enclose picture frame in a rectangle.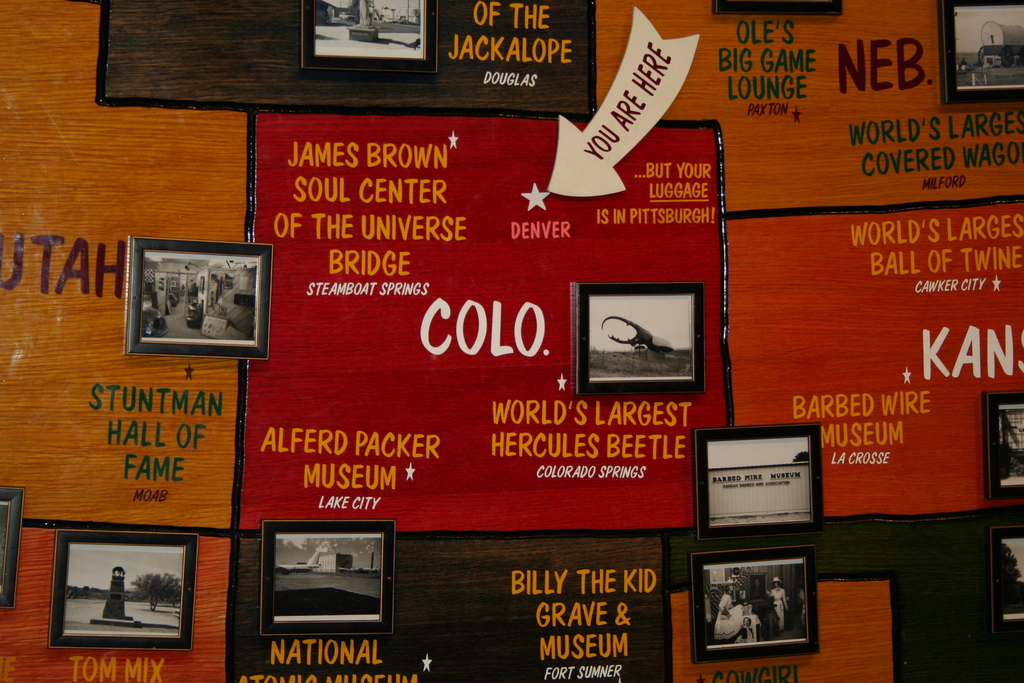
690/423/824/541.
